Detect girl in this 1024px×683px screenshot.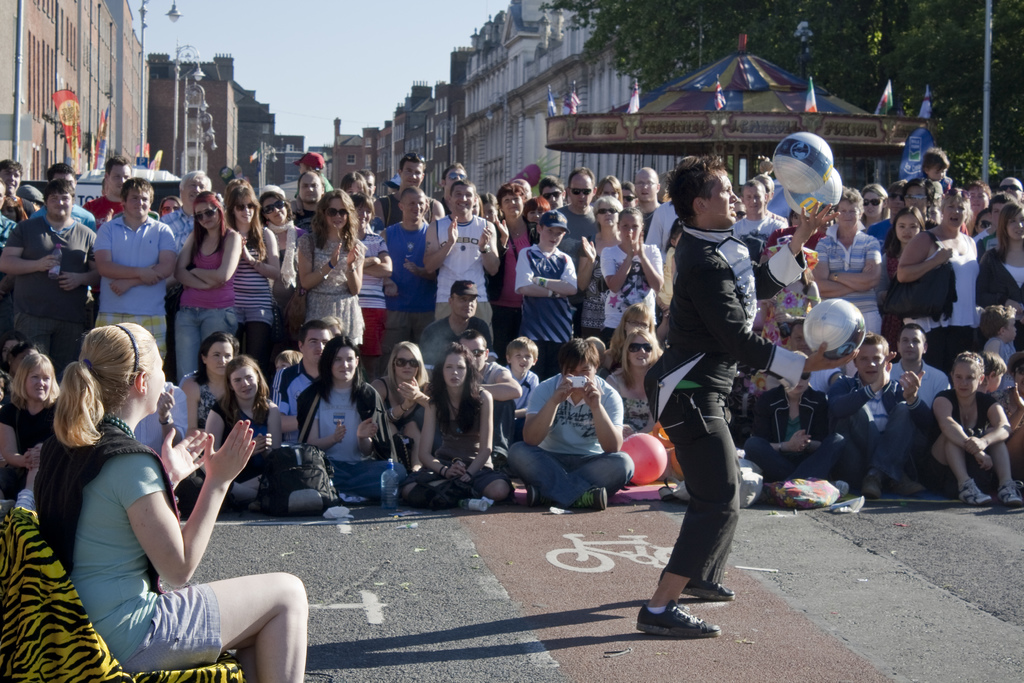
Detection: x1=351, y1=199, x2=394, y2=384.
